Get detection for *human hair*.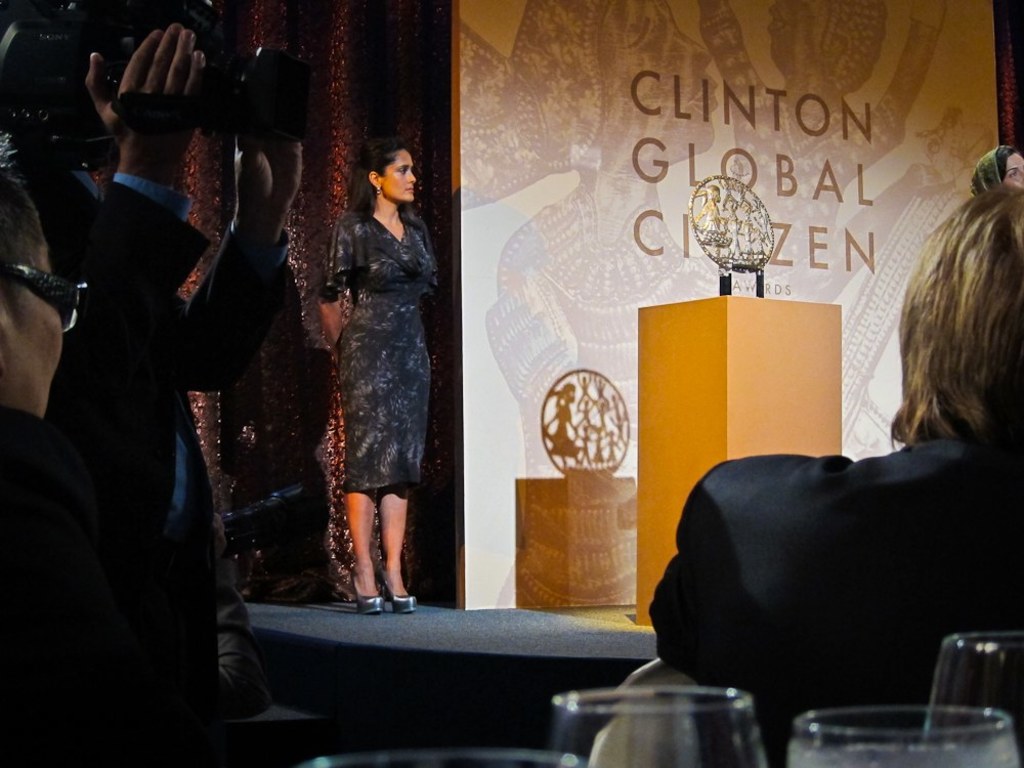
Detection: bbox=(350, 136, 400, 214).
